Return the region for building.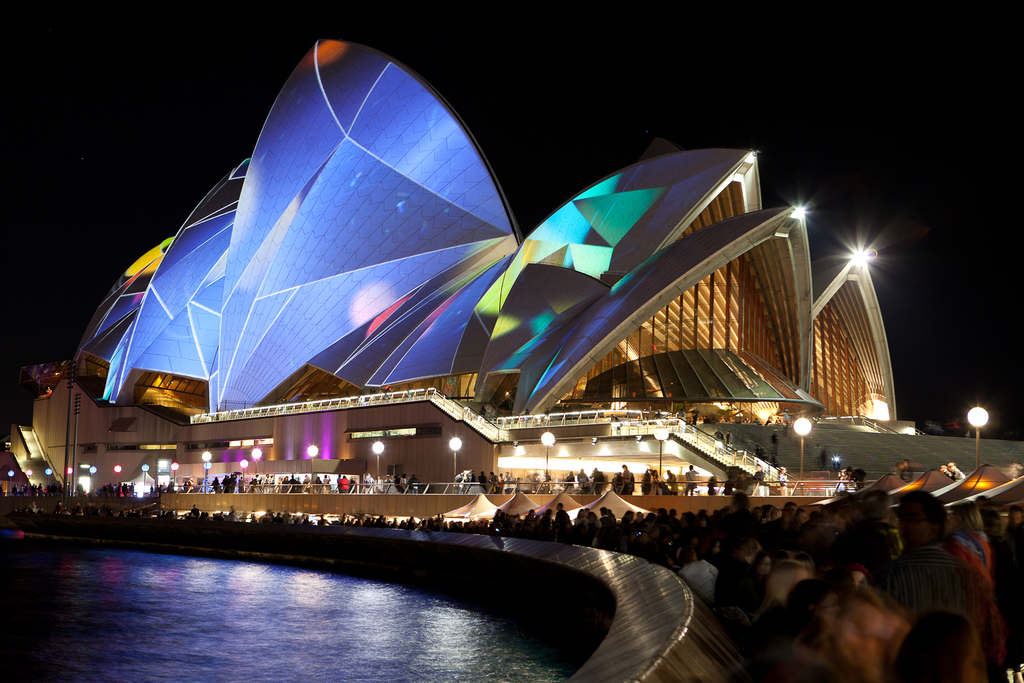
select_region(0, 34, 900, 498).
